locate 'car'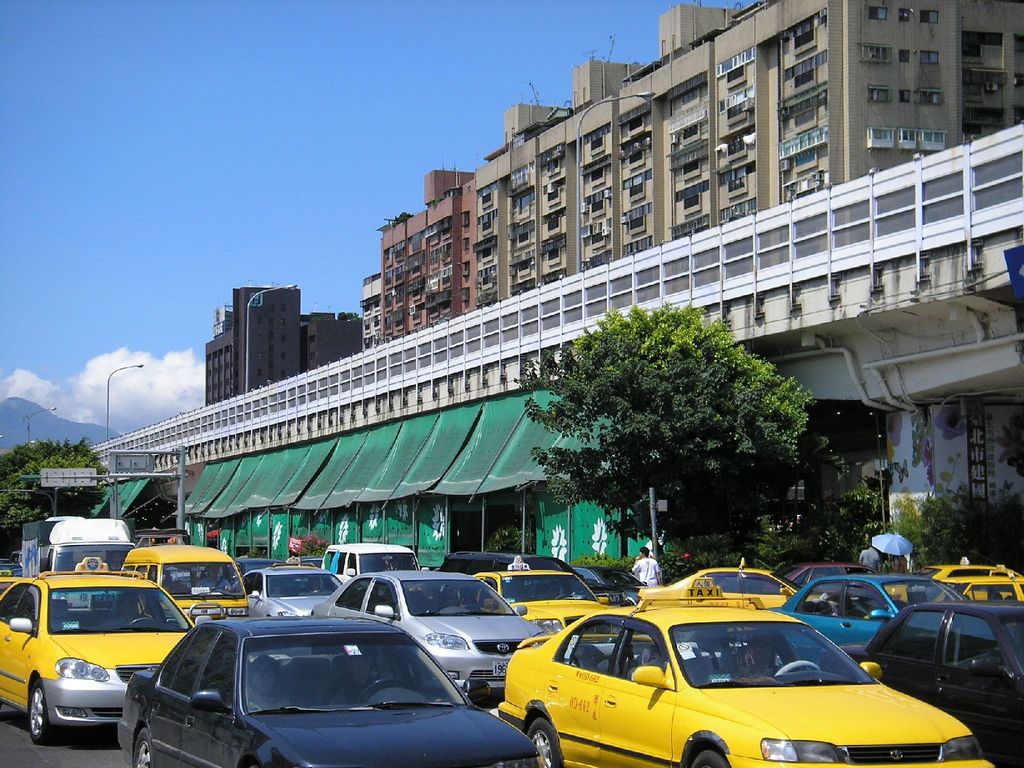
detection(437, 546, 587, 595)
